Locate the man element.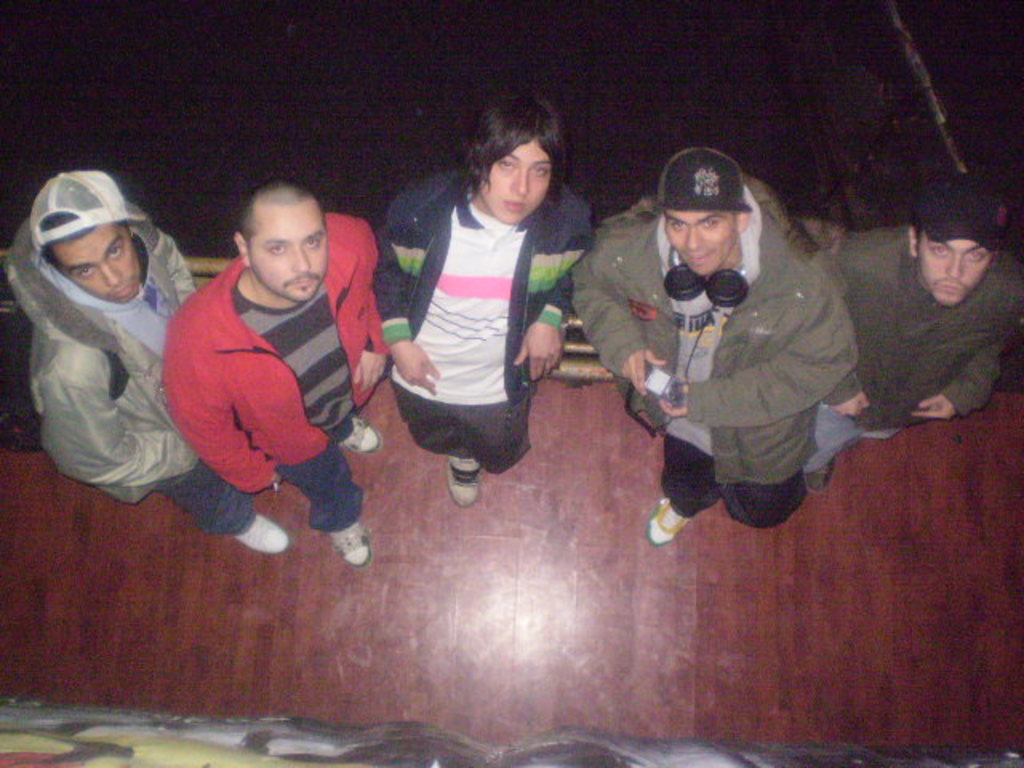
Element bbox: <box>371,90,589,514</box>.
